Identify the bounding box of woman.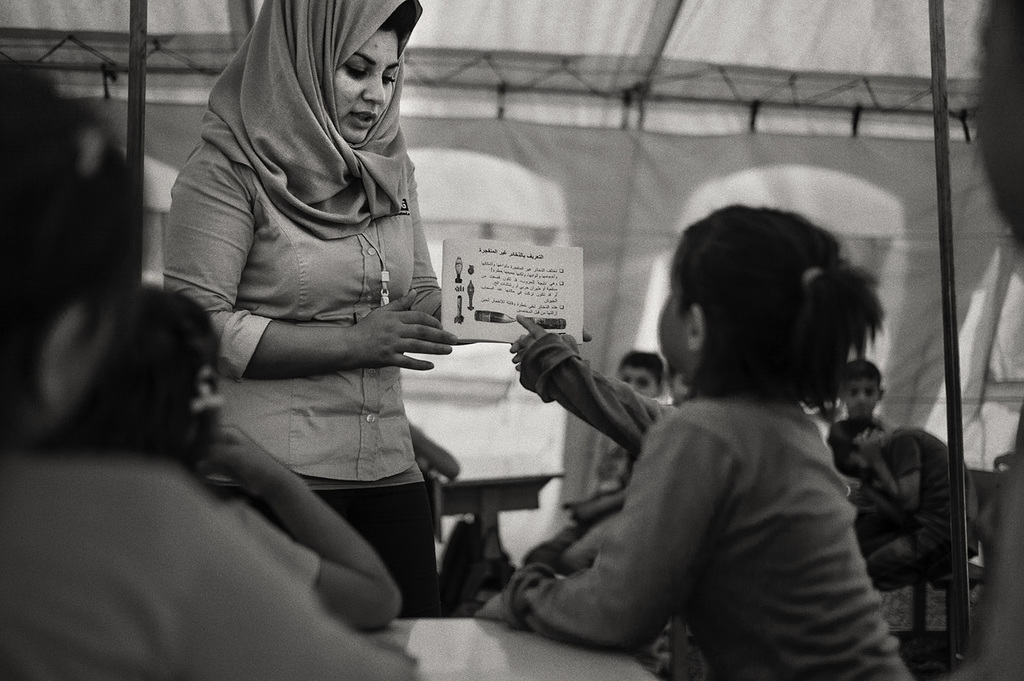
<bbox>166, 0, 593, 623</bbox>.
